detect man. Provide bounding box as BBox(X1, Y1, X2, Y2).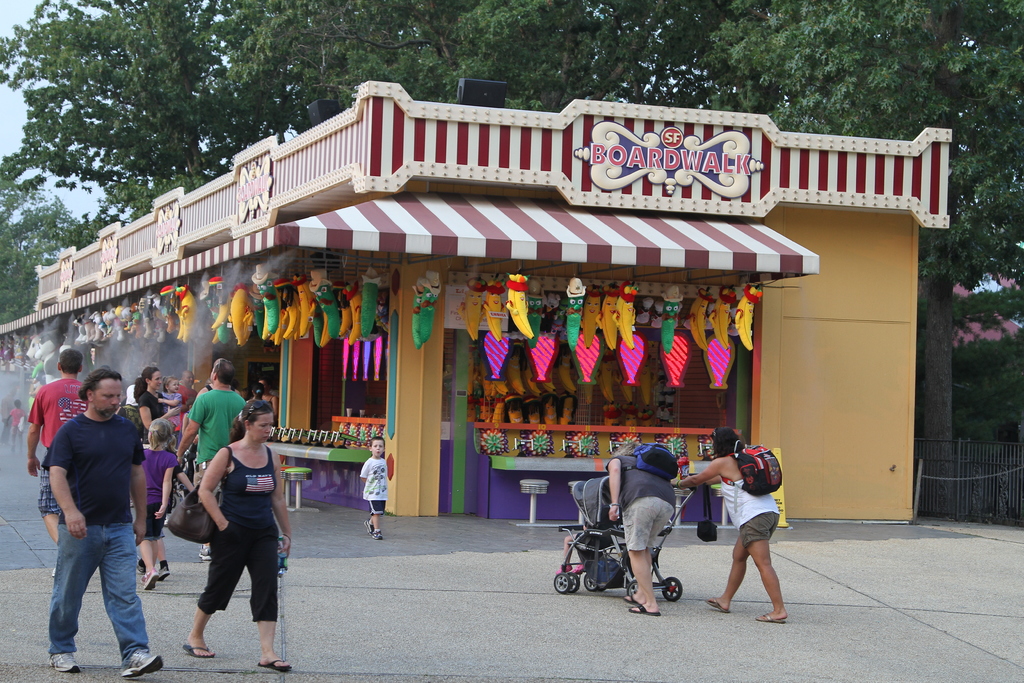
BBox(173, 359, 246, 562).
